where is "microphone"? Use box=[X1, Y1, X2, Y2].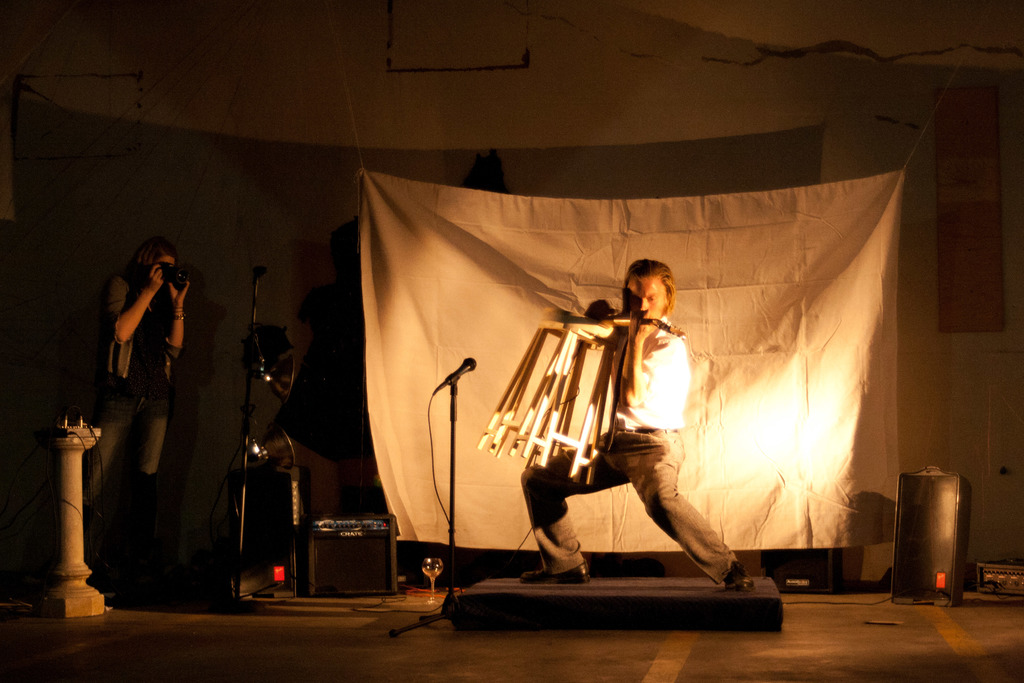
box=[244, 259, 266, 297].
